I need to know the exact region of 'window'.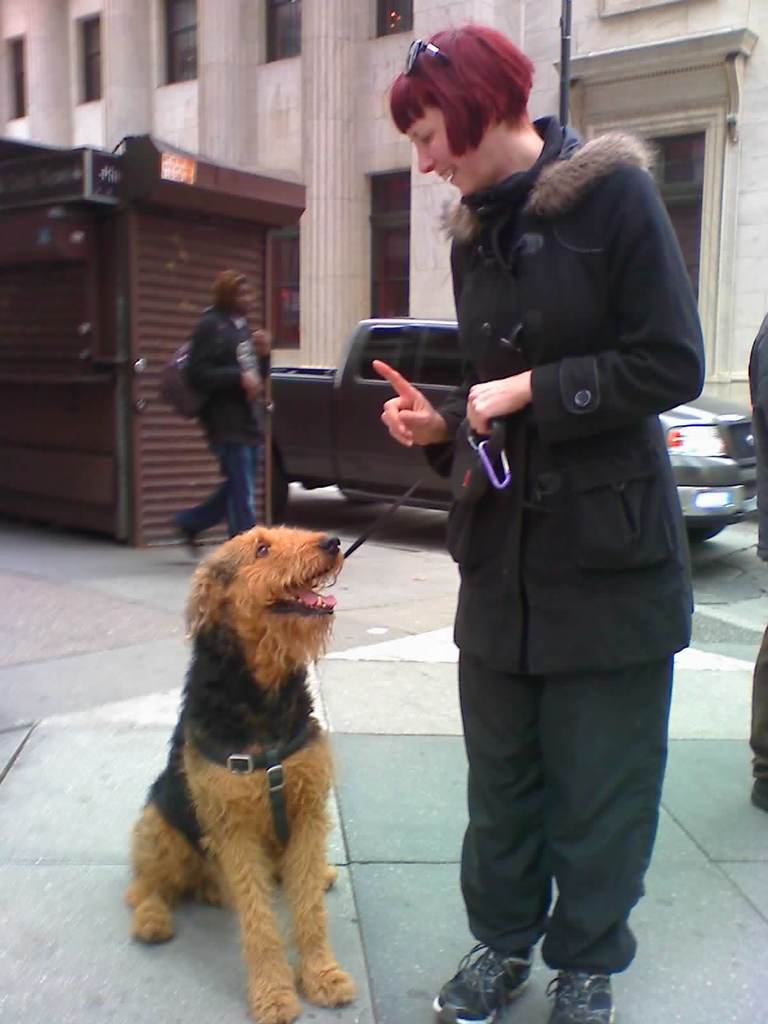
Region: [left=367, top=0, right=411, bottom=40].
